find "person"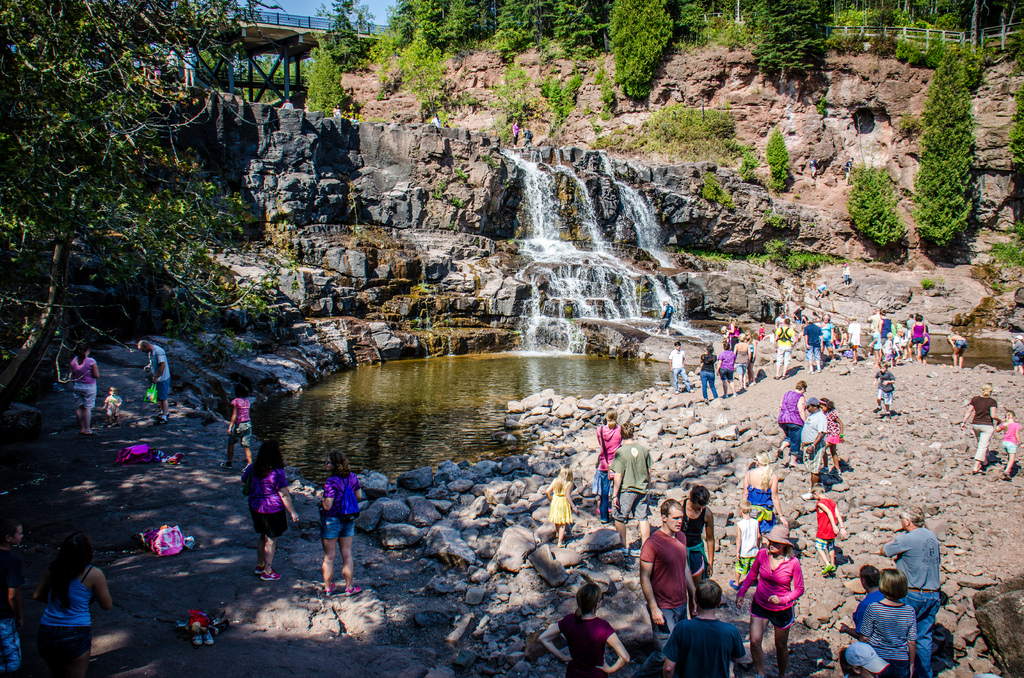
868,356,900,421
